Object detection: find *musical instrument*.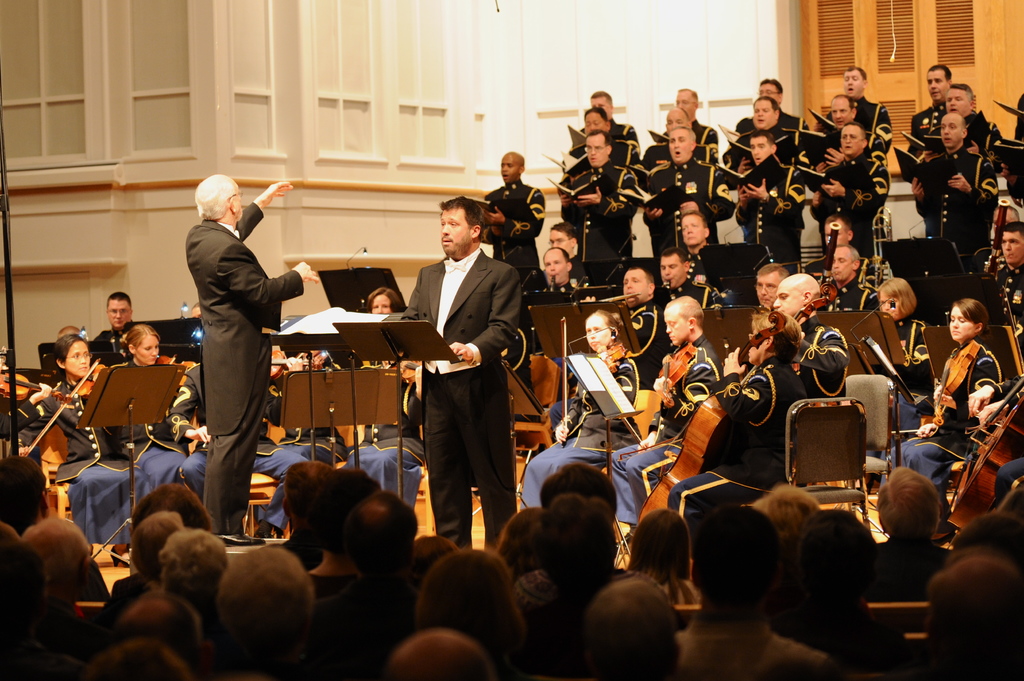
crop(19, 353, 156, 460).
